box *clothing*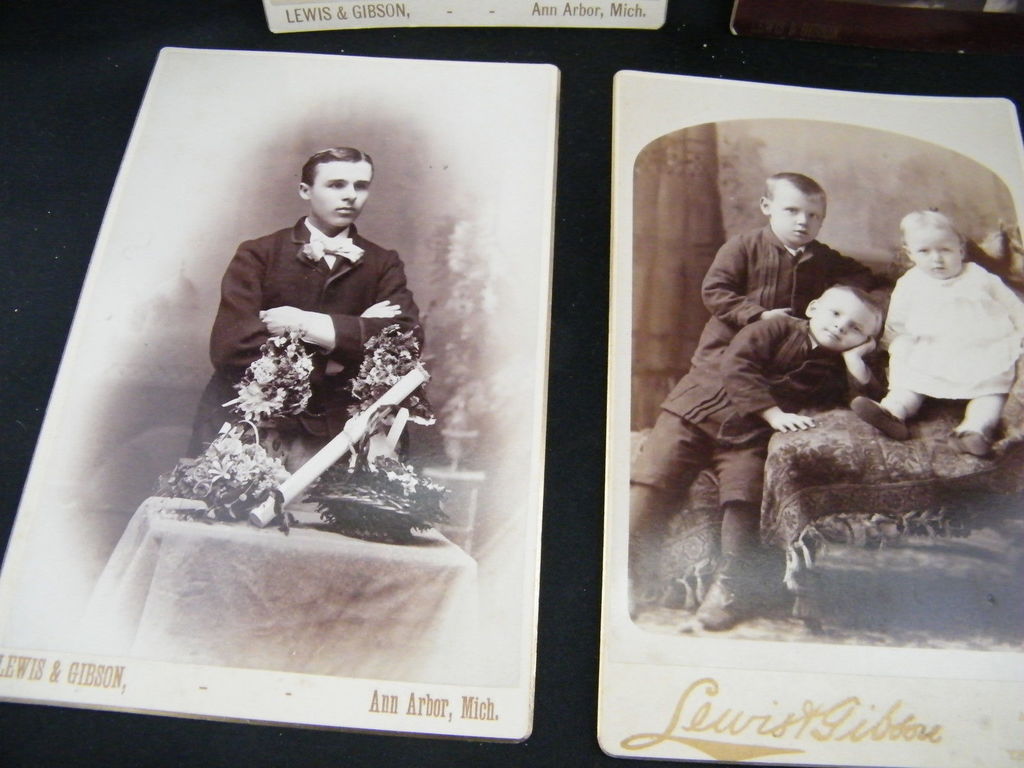
left=617, top=312, right=888, bottom=525
